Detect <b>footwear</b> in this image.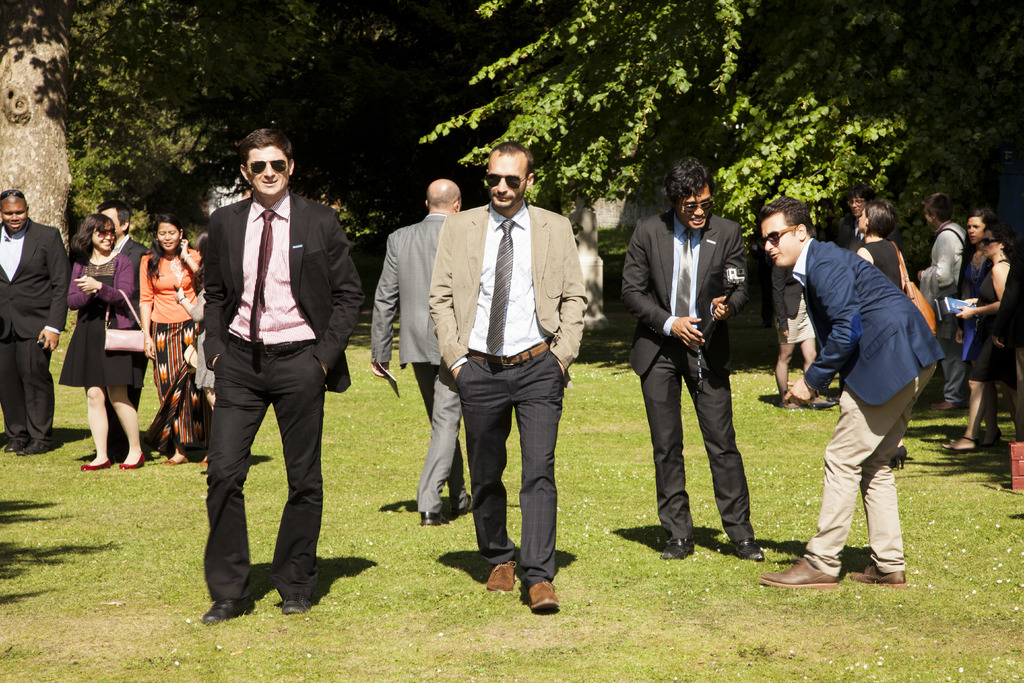
Detection: l=118, t=452, r=144, b=469.
